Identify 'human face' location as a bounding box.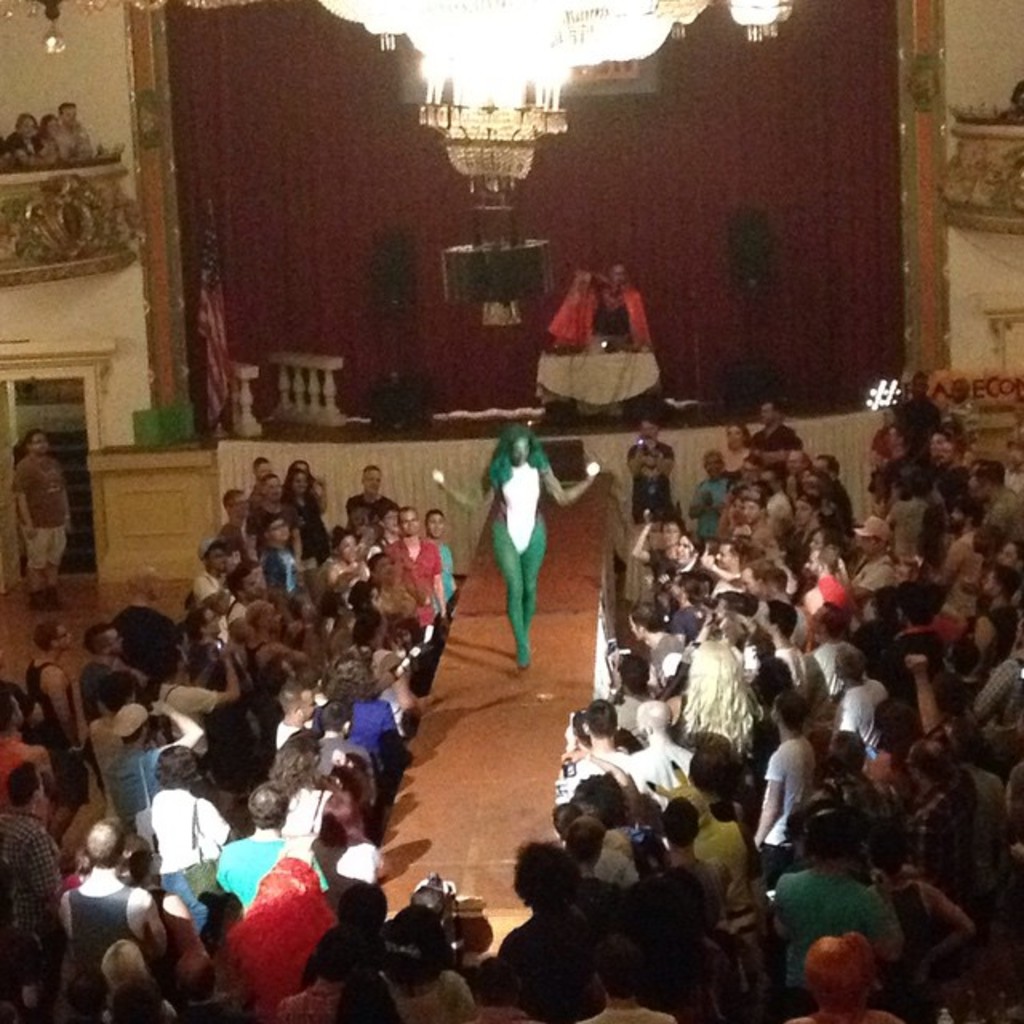
[208, 610, 221, 632].
